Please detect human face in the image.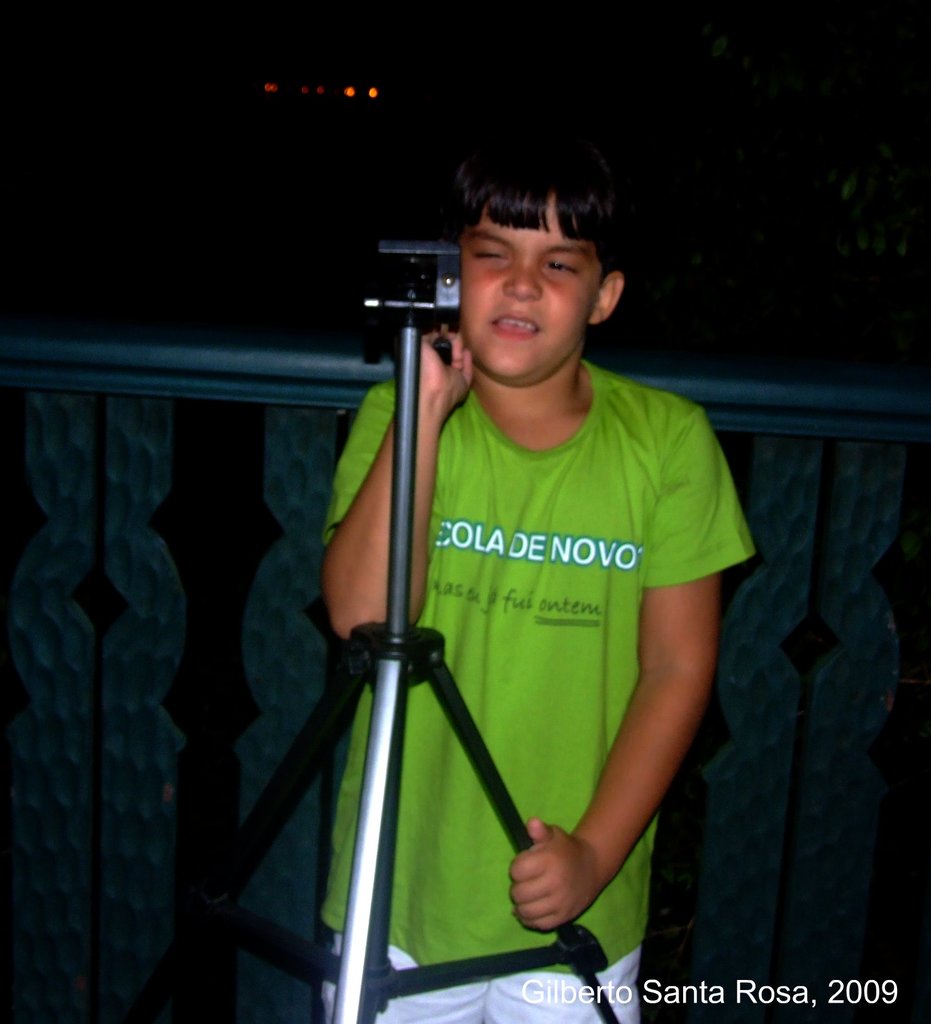
459, 192, 611, 390.
